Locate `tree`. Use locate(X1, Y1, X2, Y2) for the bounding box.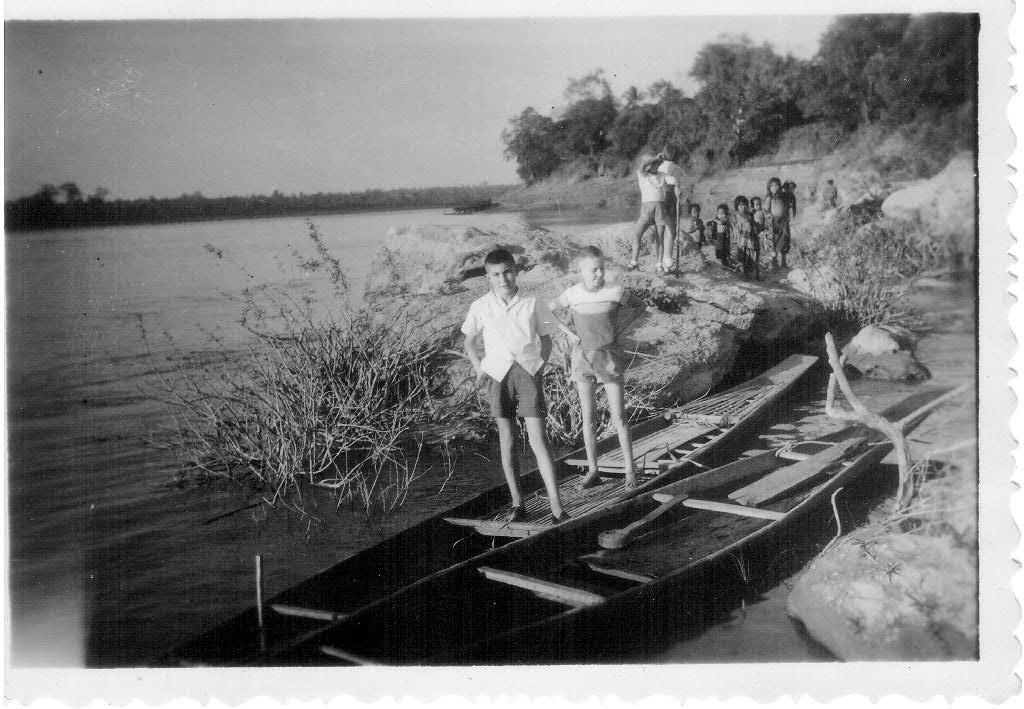
locate(148, 219, 452, 563).
